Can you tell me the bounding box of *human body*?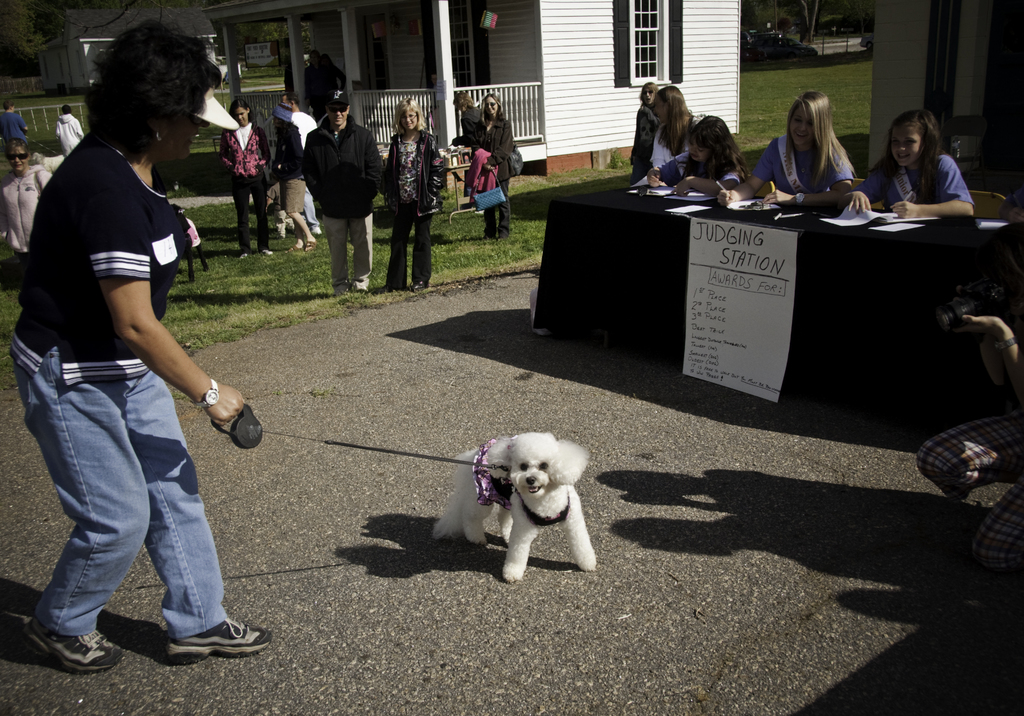
[2, 111, 32, 154].
